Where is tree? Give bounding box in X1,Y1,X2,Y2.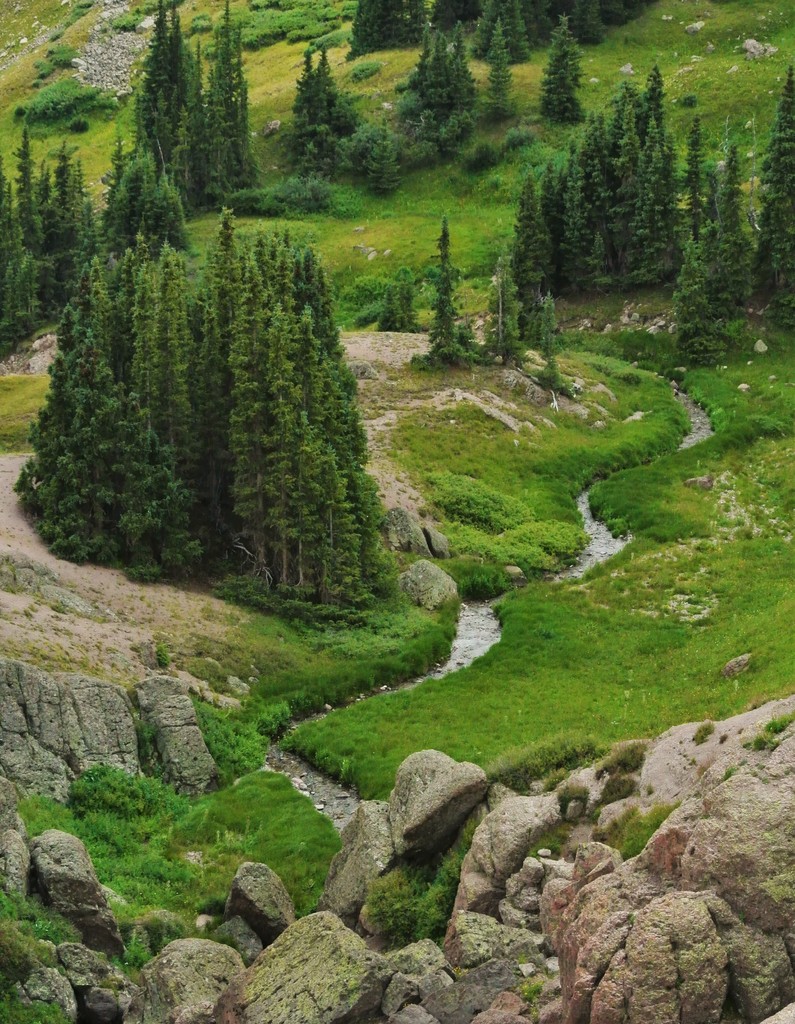
494,43,753,335.
